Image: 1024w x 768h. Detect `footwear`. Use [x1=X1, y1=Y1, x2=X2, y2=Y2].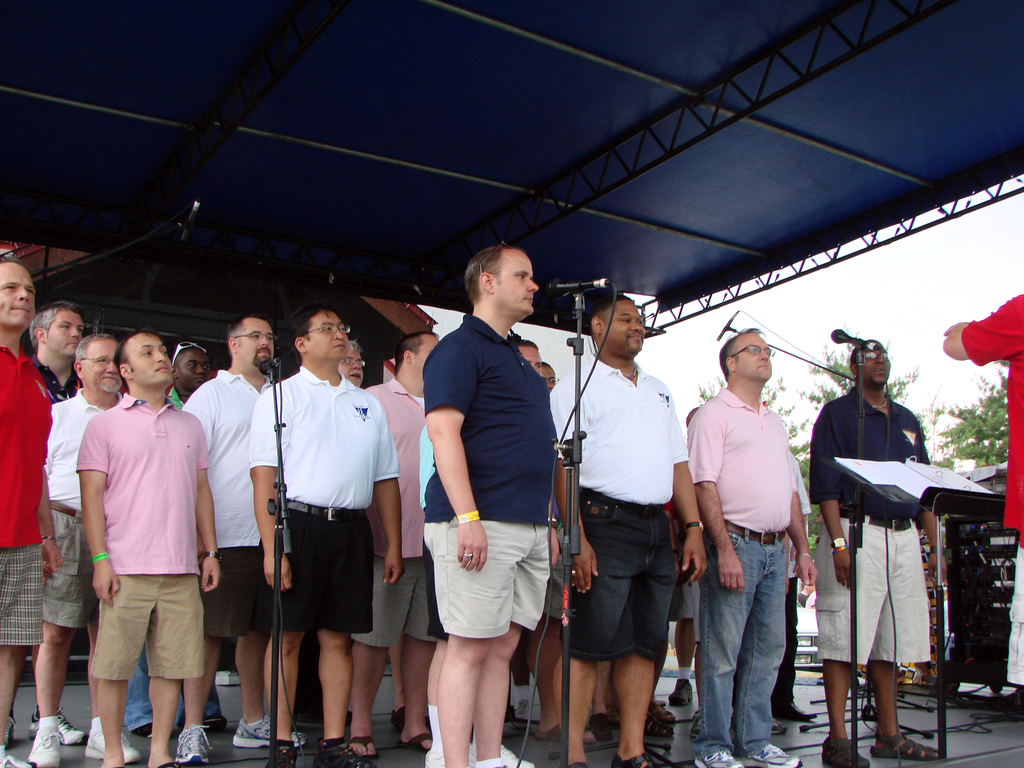
[x1=648, y1=715, x2=674, y2=735].
